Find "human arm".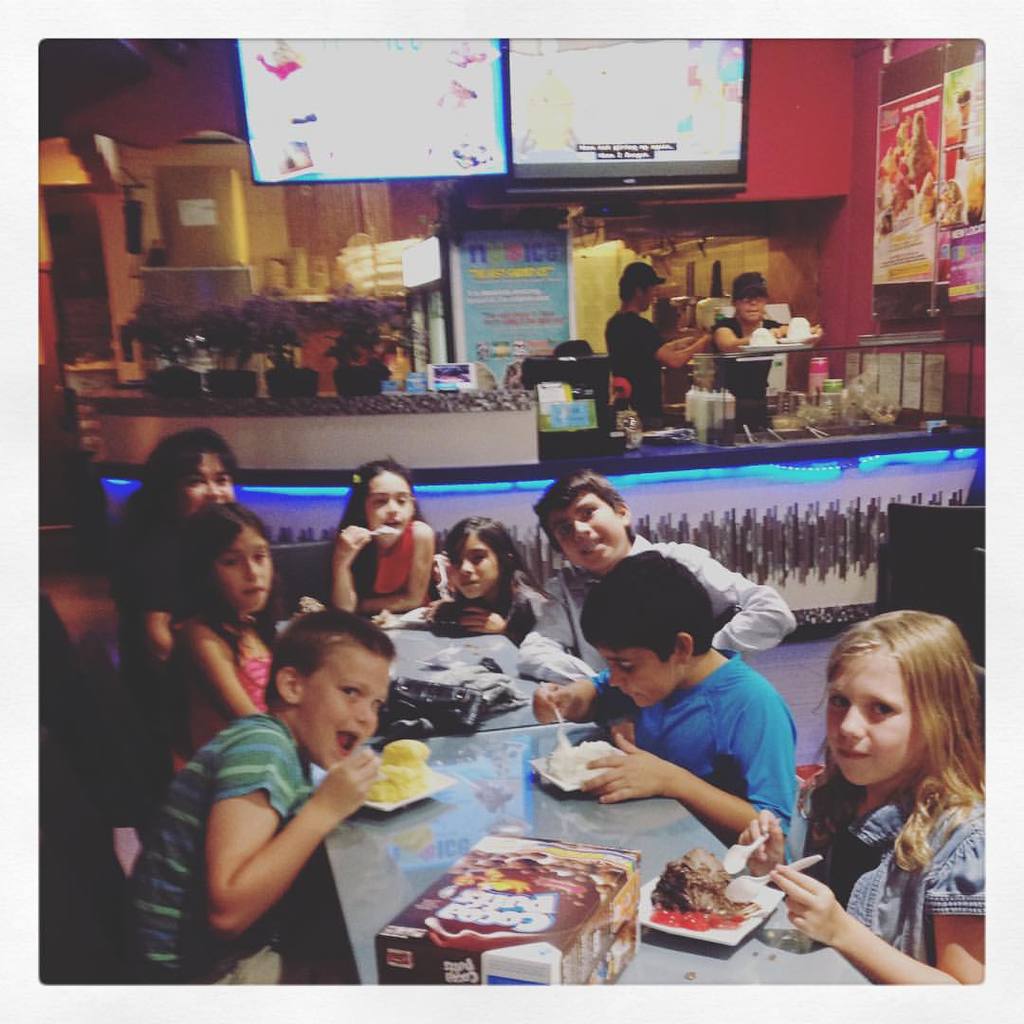
164, 733, 384, 942.
